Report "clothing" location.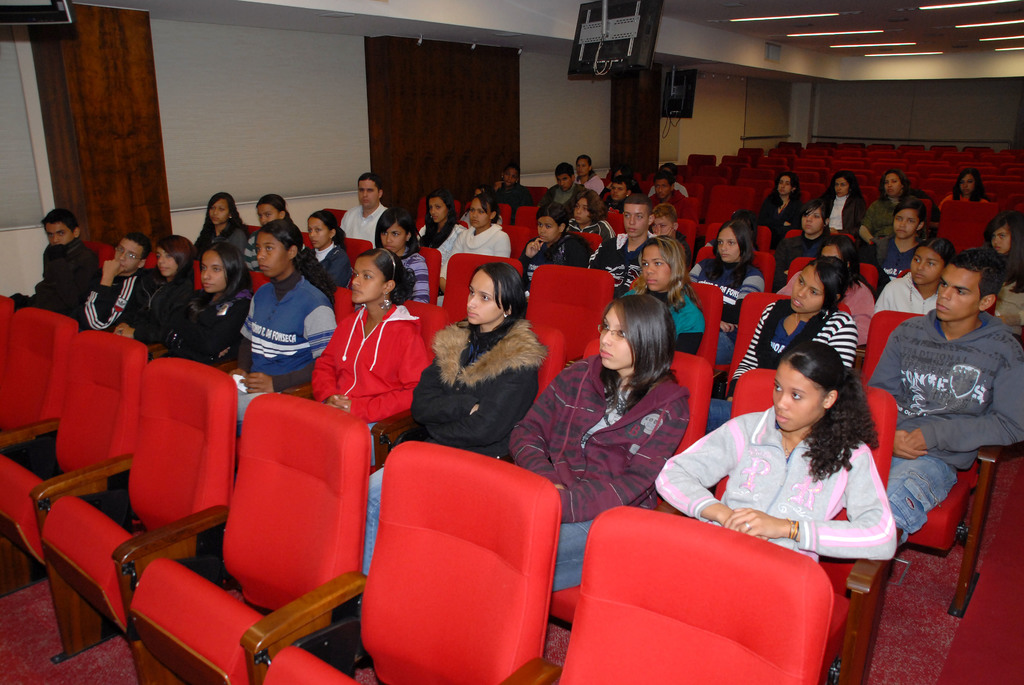
Report: [x1=245, y1=232, x2=259, y2=269].
